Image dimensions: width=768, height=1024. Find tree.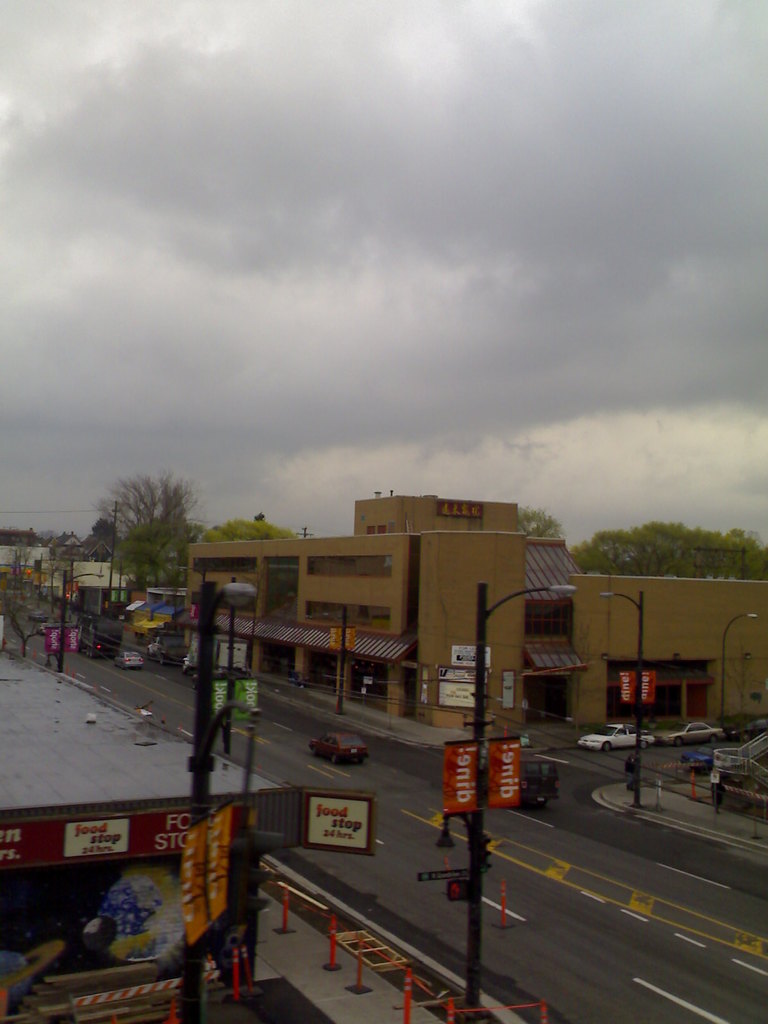
detection(0, 554, 79, 659).
